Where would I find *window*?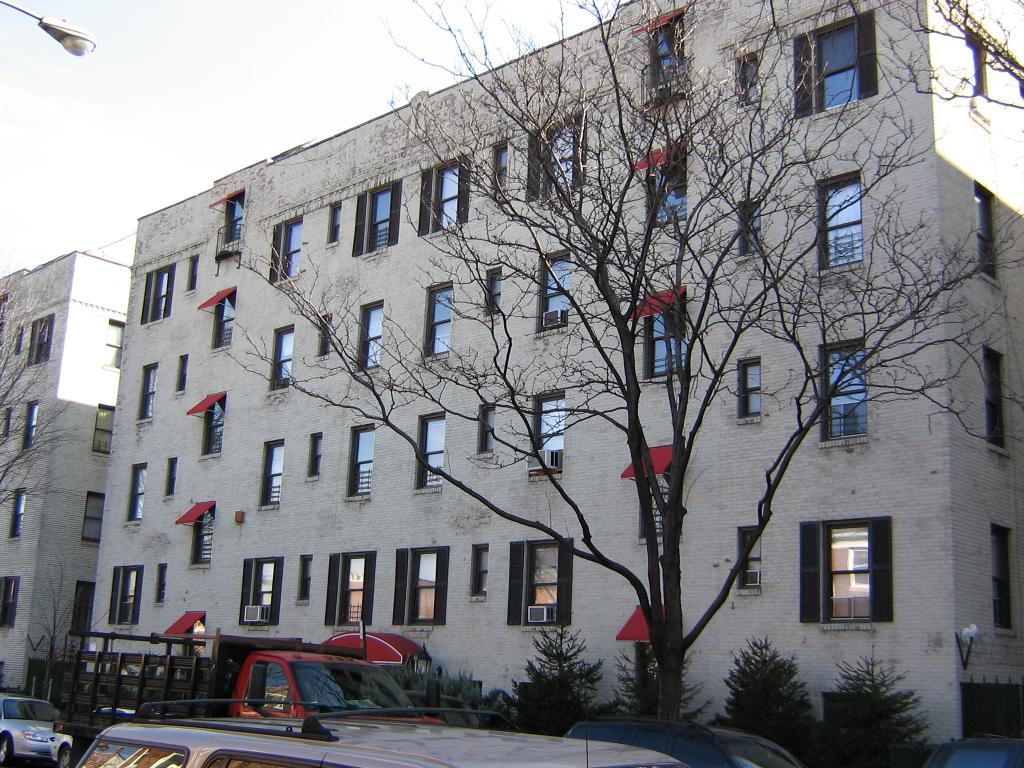
At 15:322:25:359.
